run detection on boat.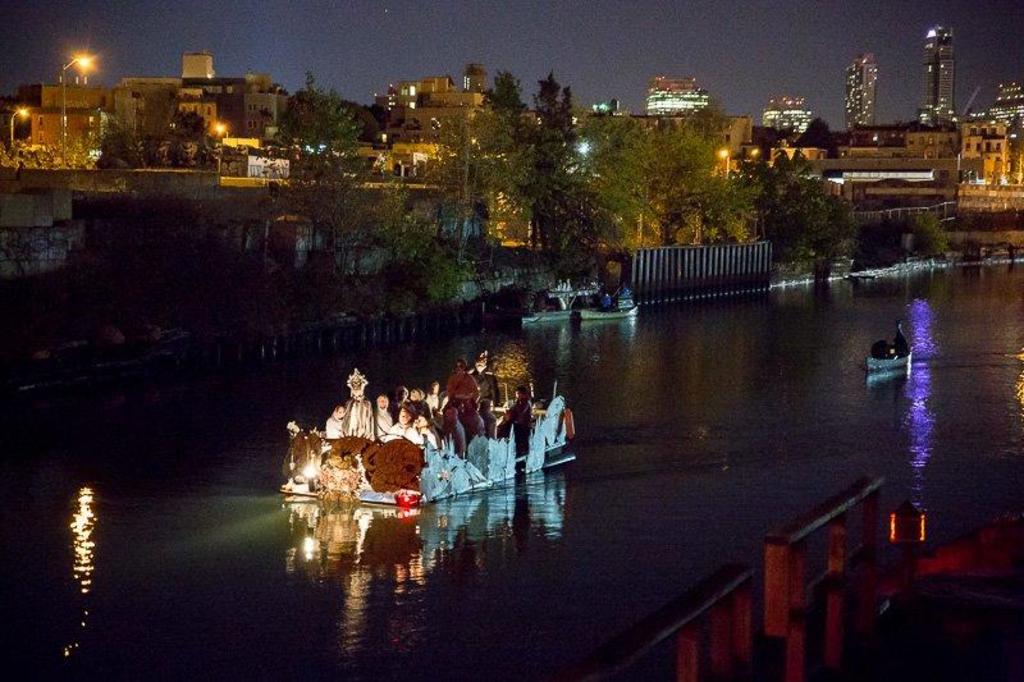
Result: box(867, 339, 909, 372).
